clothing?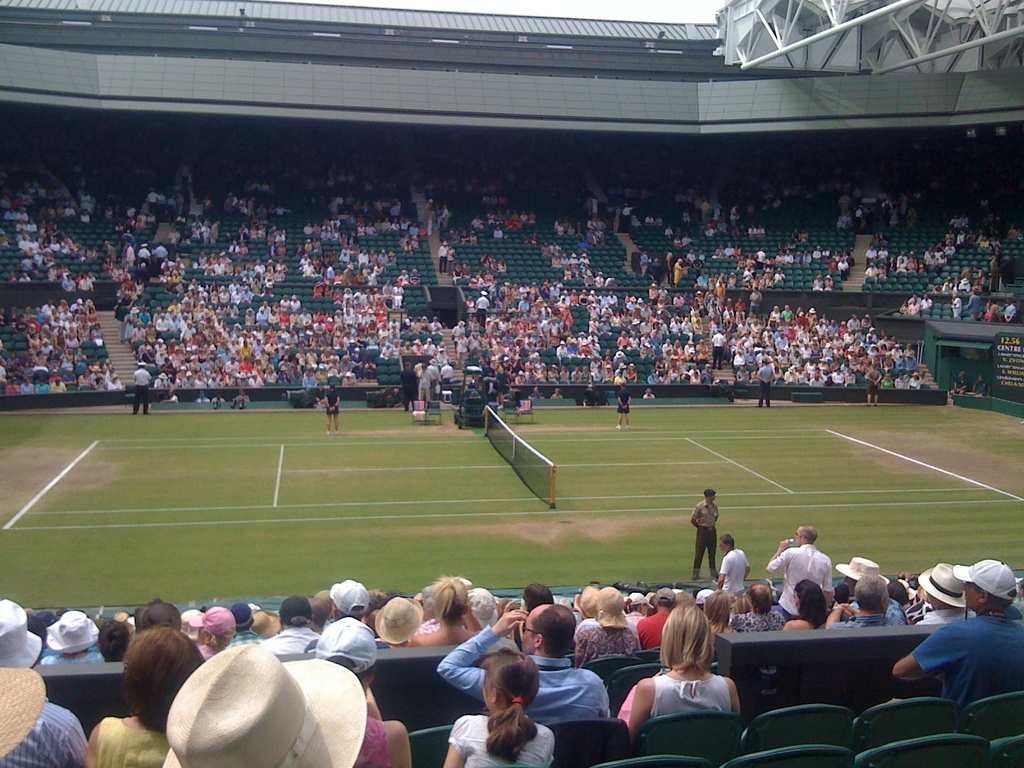
detection(652, 675, 731, 716)
